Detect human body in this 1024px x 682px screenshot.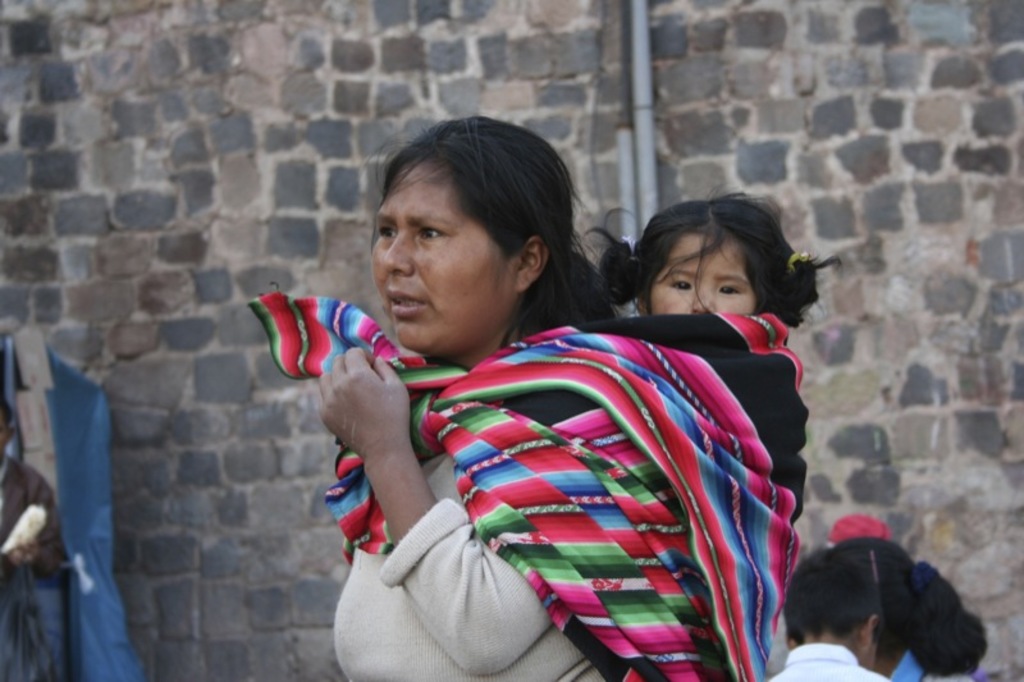
Detection: box(301, 157, 719, 621).
